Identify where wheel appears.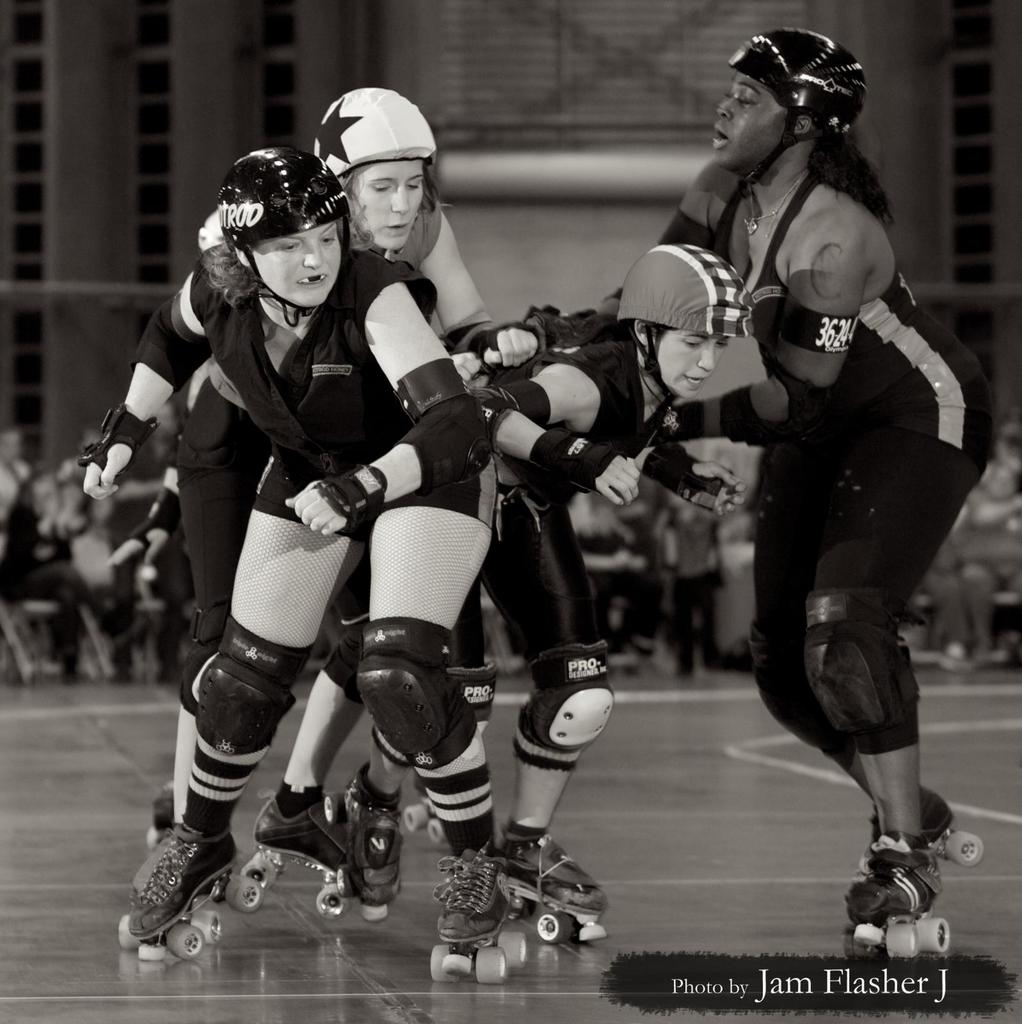
Appears at <box>477,949,509,984</box>.
